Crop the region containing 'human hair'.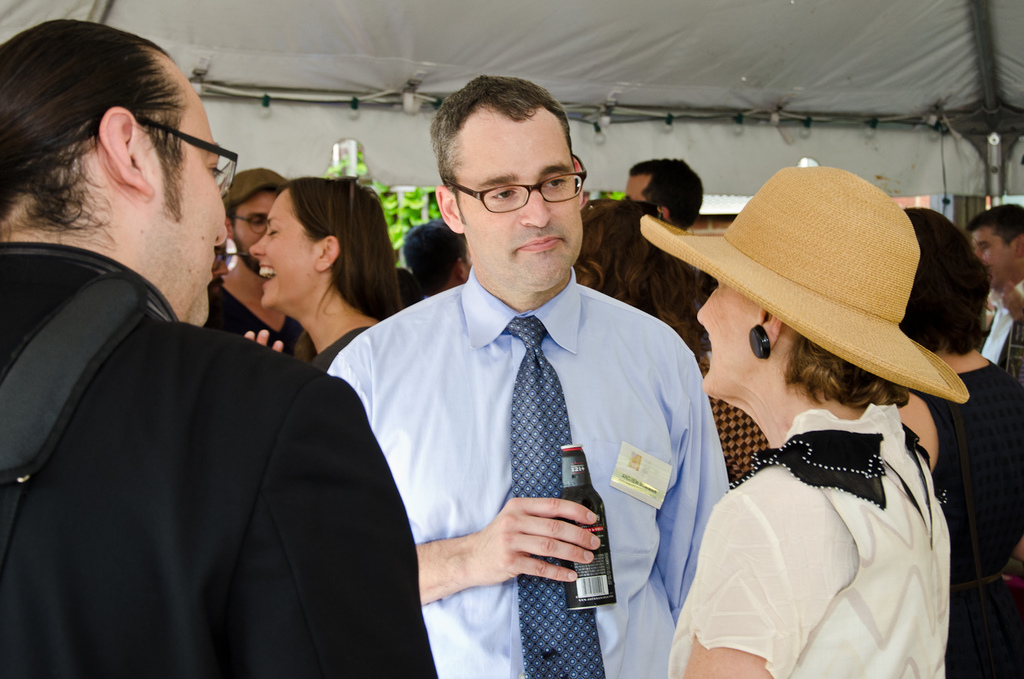
Crop region: {"left": 633, "top": 156, "right": 711, "bottom": 226}.
